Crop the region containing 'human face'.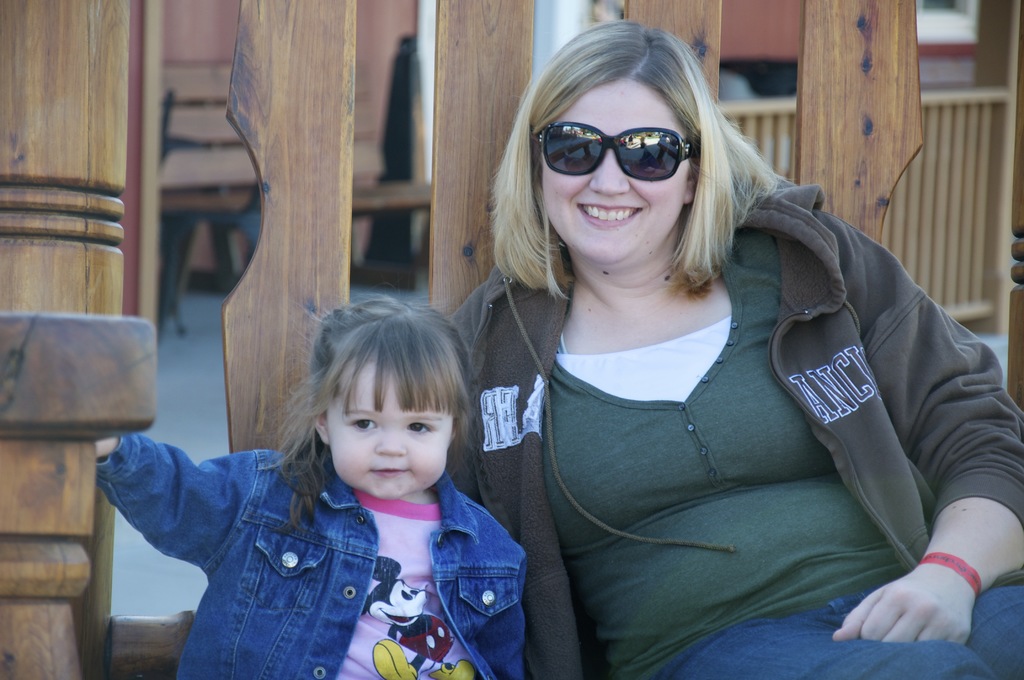
Crop region: {"x1": 541, "y1": 79, "x2": 692, "y2": 269}.
